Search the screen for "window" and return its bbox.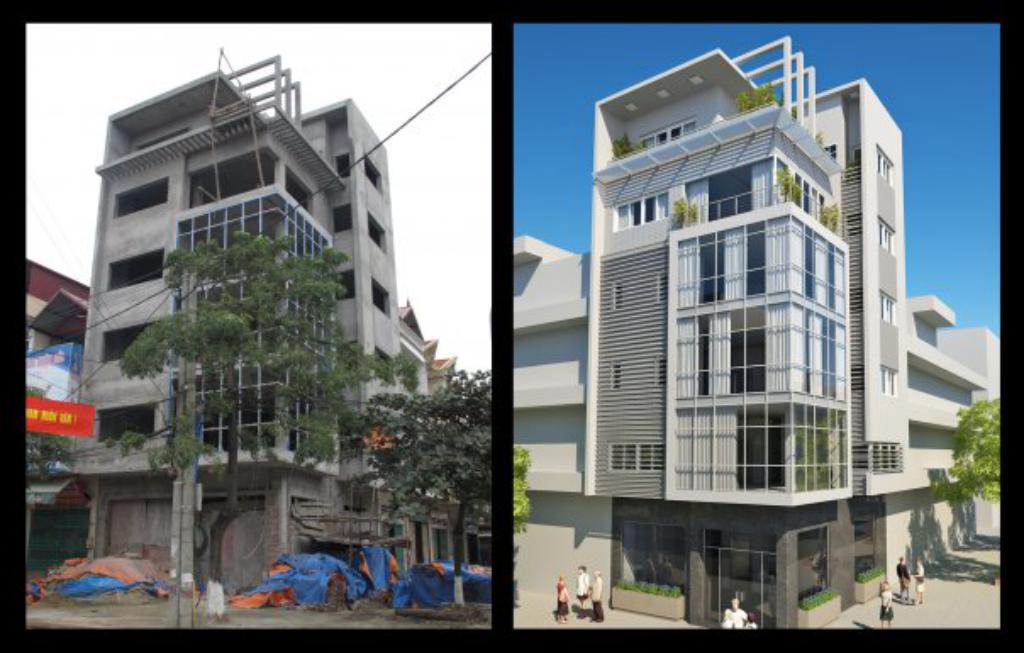
Found: 95/405/151/444.
